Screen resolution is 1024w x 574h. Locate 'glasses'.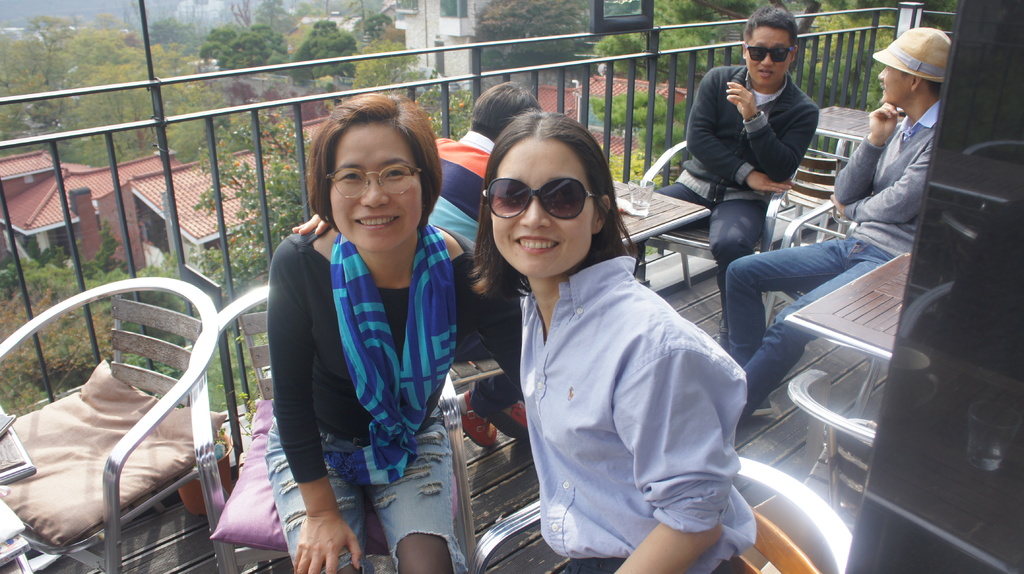
(745,40,796,63).
